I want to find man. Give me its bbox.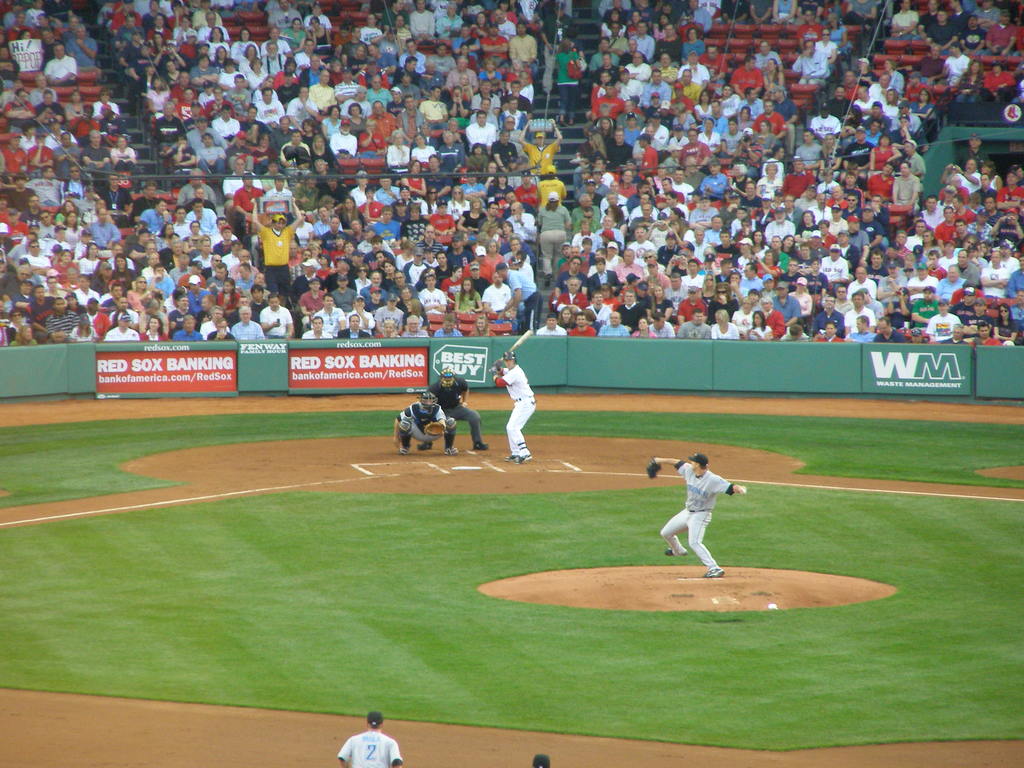
<bbox>874, 255, 906, 307</bbox>.
